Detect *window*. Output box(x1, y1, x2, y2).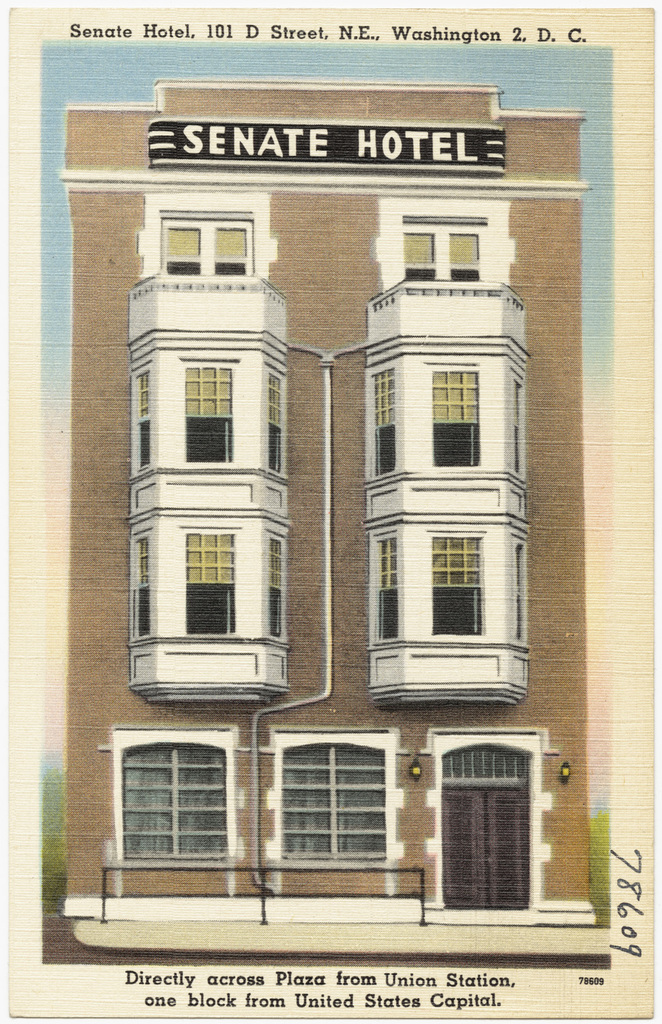
box(376, 532, 398, 640).
